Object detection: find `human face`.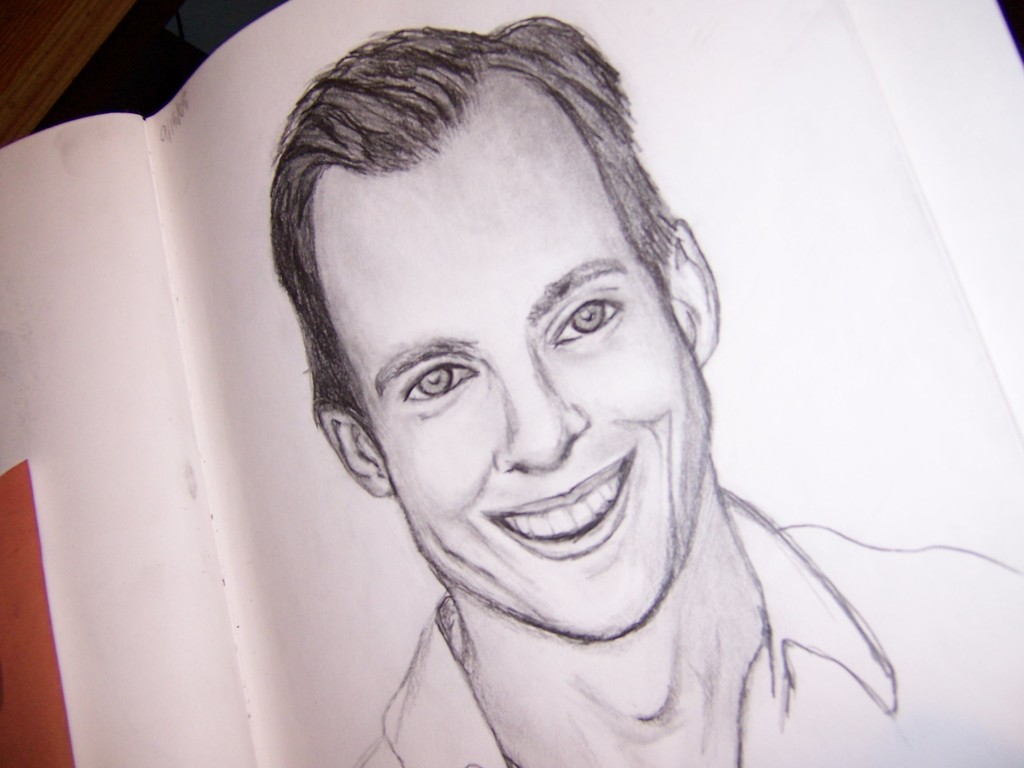
box(305, 68, 715, 637).
